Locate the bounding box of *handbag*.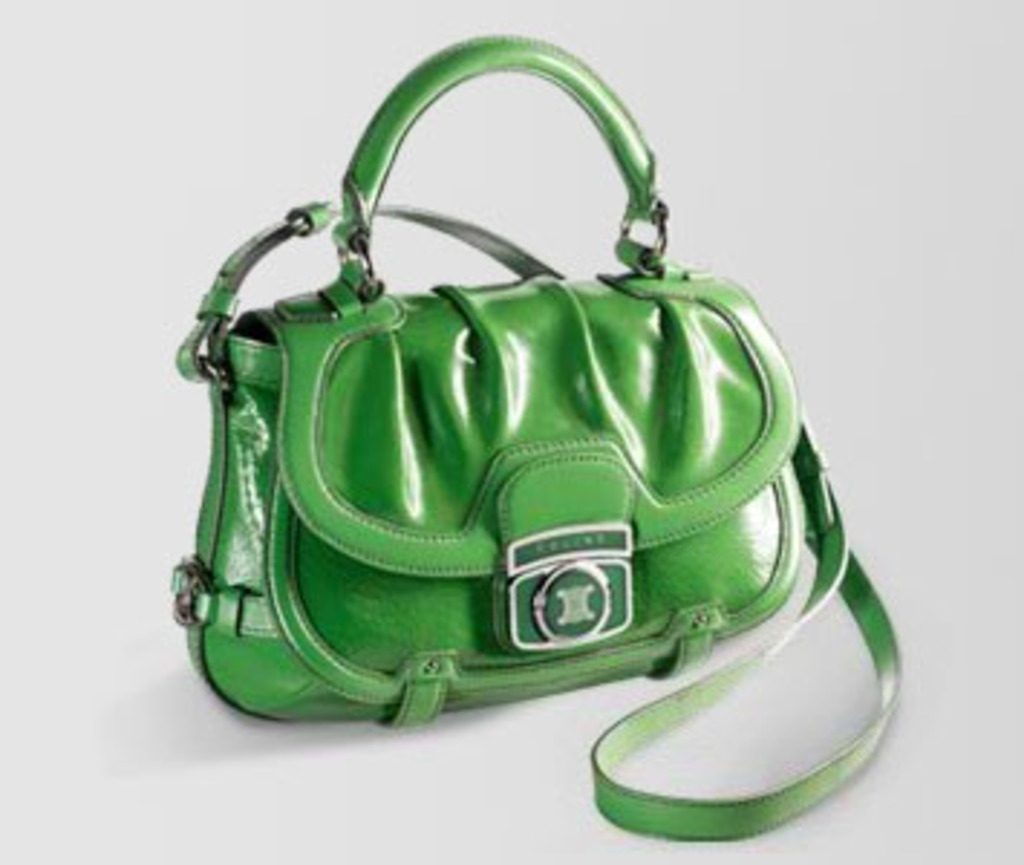
Bounding box: select_region(173, 37, 897, 842).
